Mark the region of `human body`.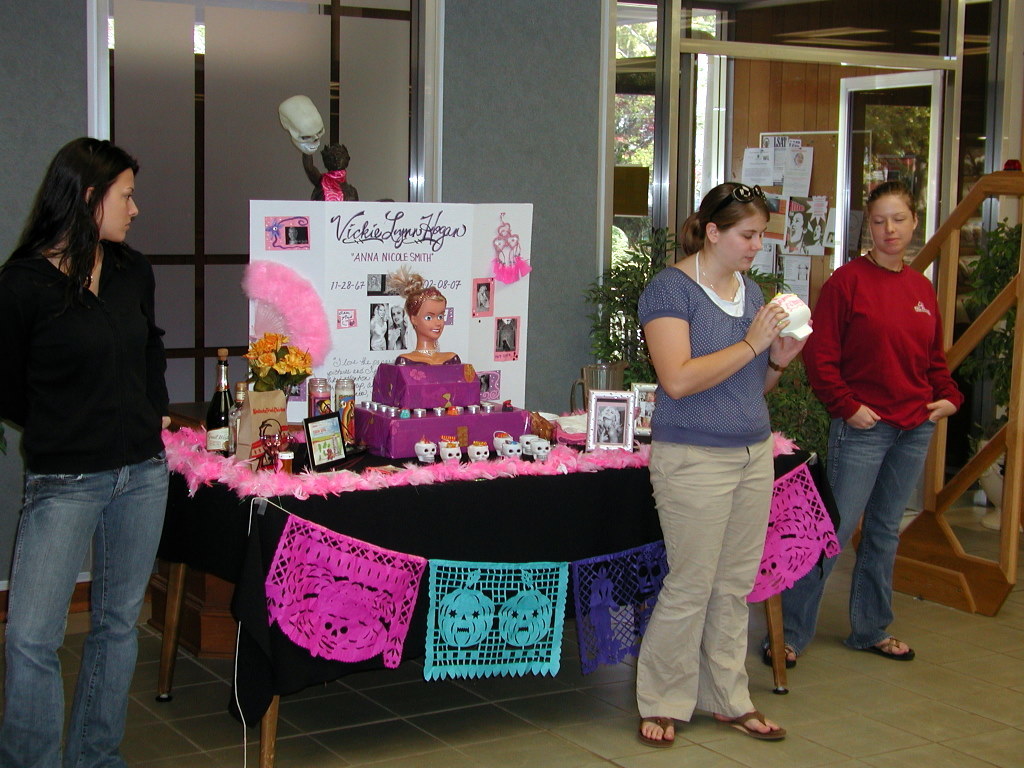
Region: {"left": 629, "top": 158, "right": 813, "bottom": 763}.
